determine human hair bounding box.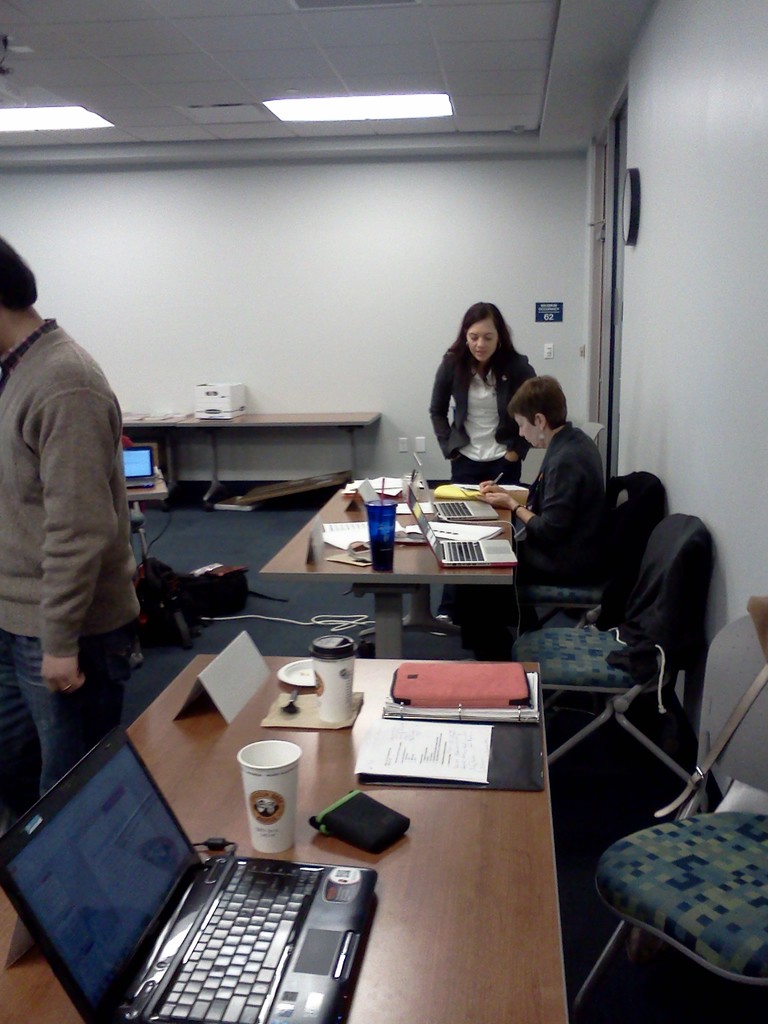
Determined: 442:296:530:412.
